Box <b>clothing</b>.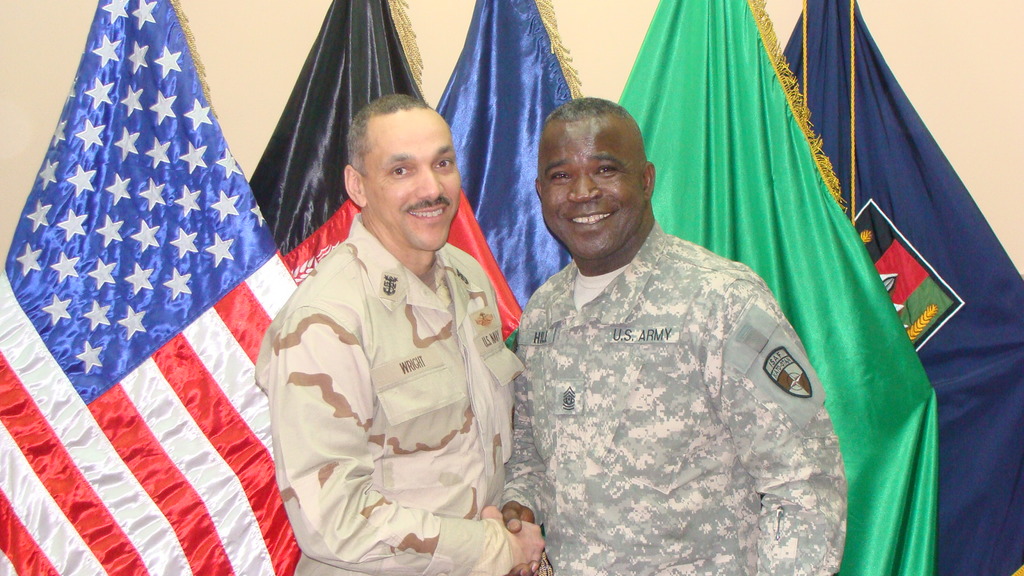
504,222,849,575.
